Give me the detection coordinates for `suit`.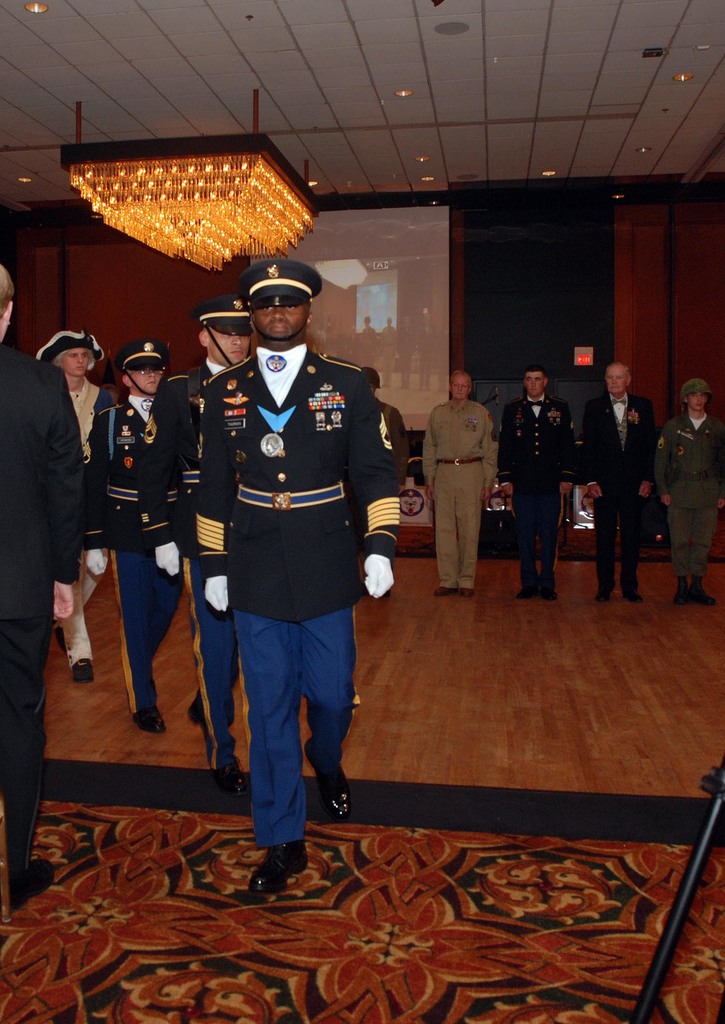
(0, 349, 89, 895).
